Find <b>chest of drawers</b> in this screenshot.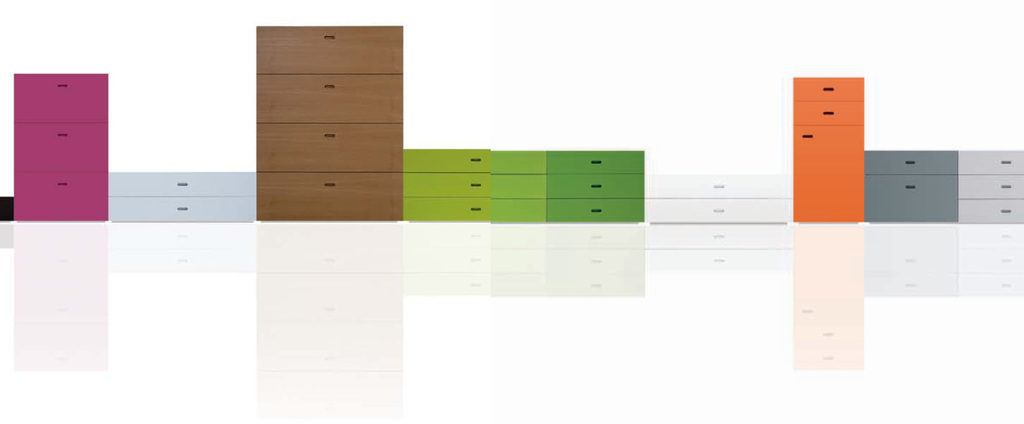
The bounding box for <b>chest of drawers</b> is Rect(493, 150, 546, 223).
